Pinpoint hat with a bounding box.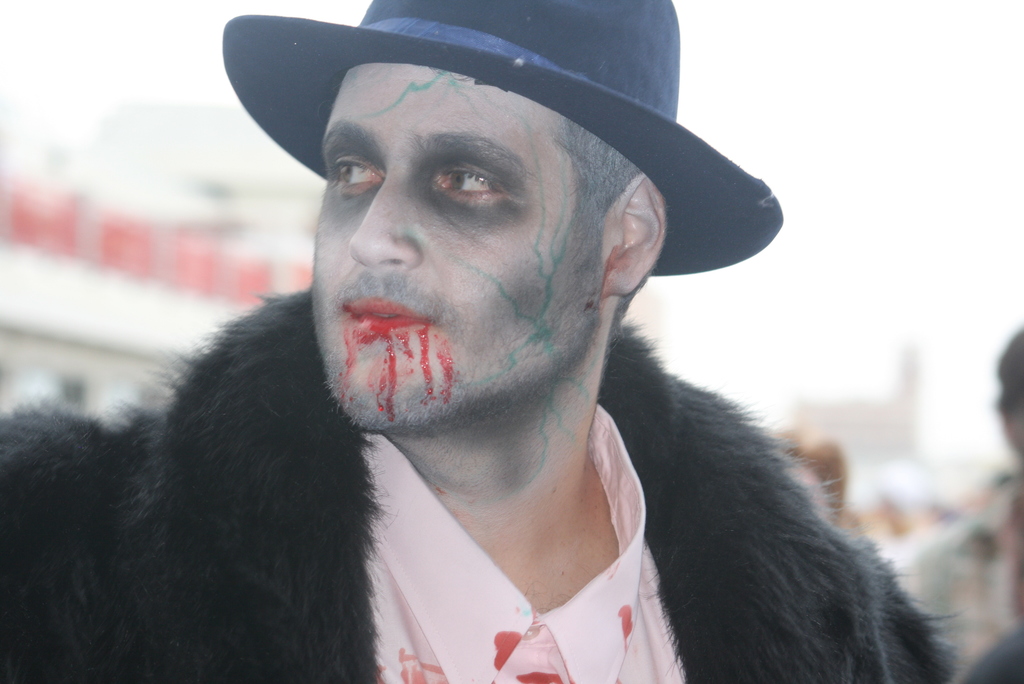
locate(224, 0, 790, 279).
